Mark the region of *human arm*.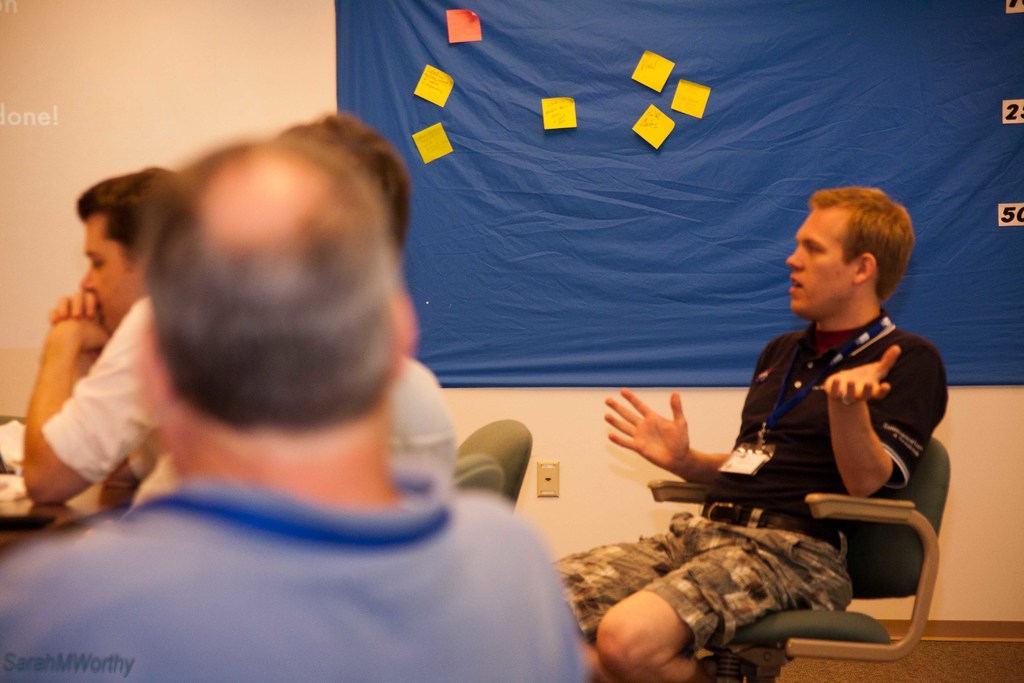
Region: detection(53, 288, 112, 386).
